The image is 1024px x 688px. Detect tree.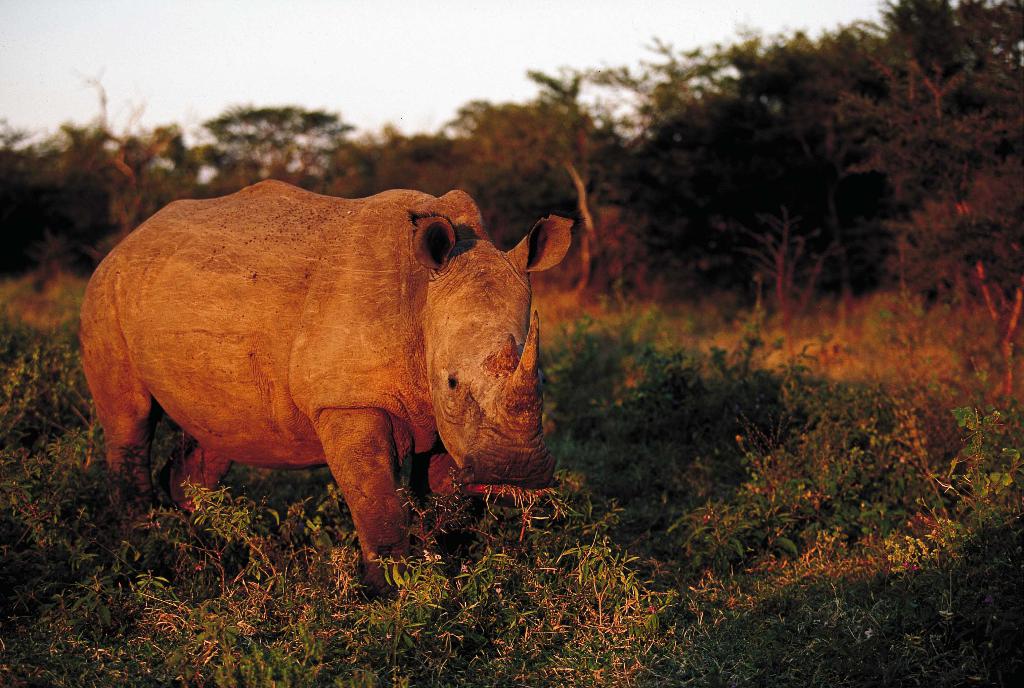
Detection: bbox(459, 85, 635, 210).
